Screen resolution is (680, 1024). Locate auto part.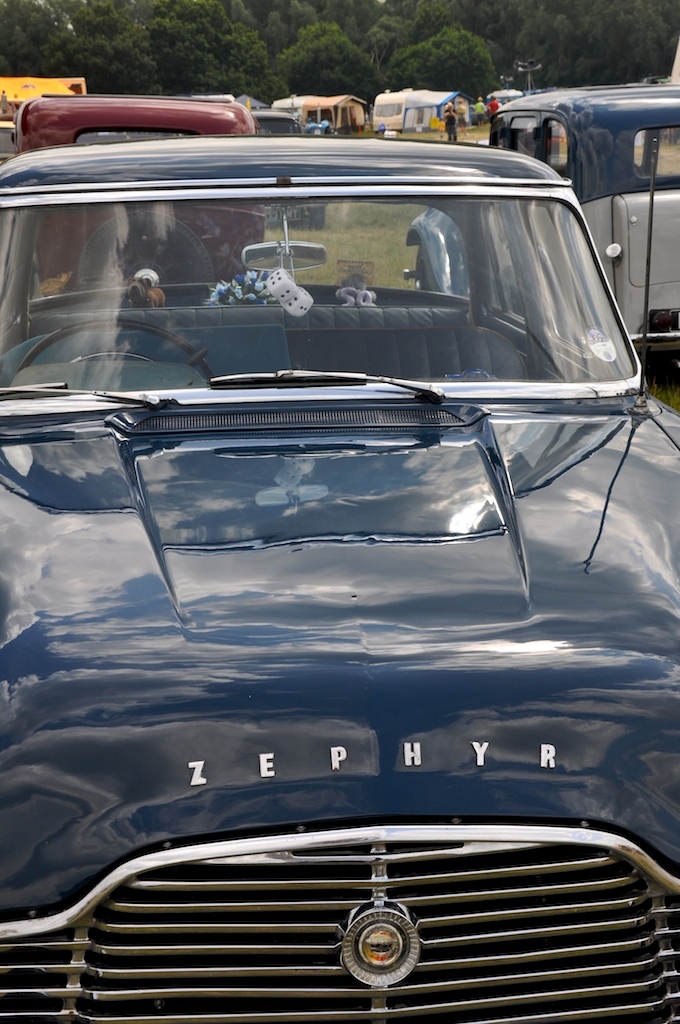
<bbox>51, 815, 679, 1003</bbox>.
